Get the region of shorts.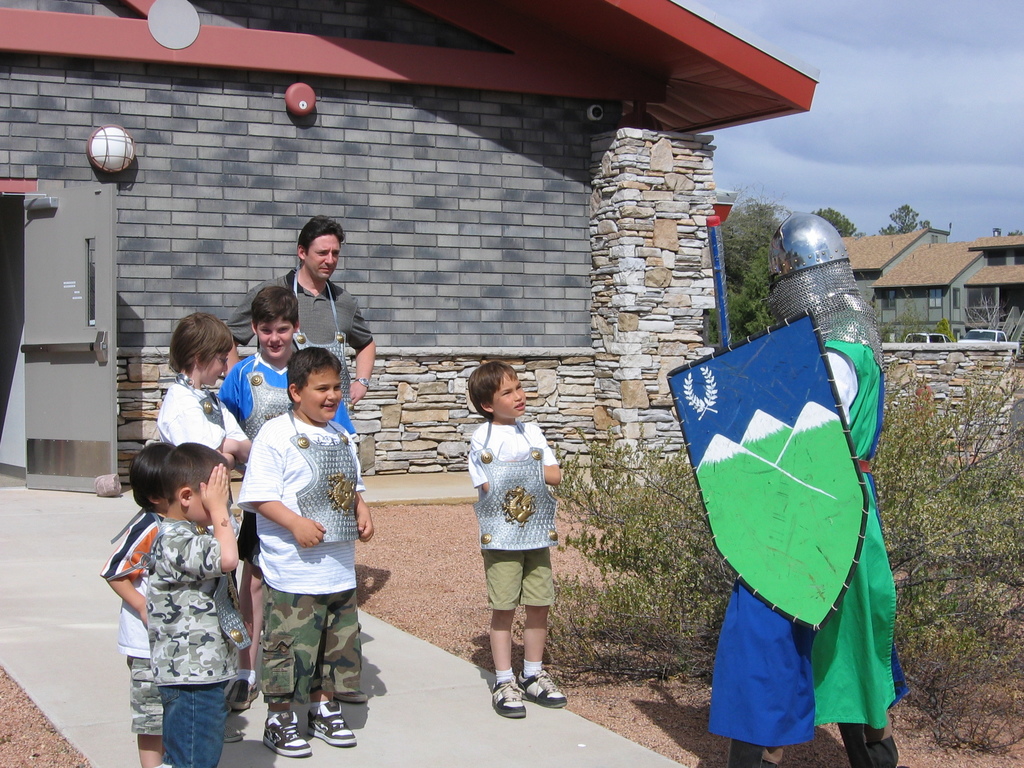
(159,682,233,767).
